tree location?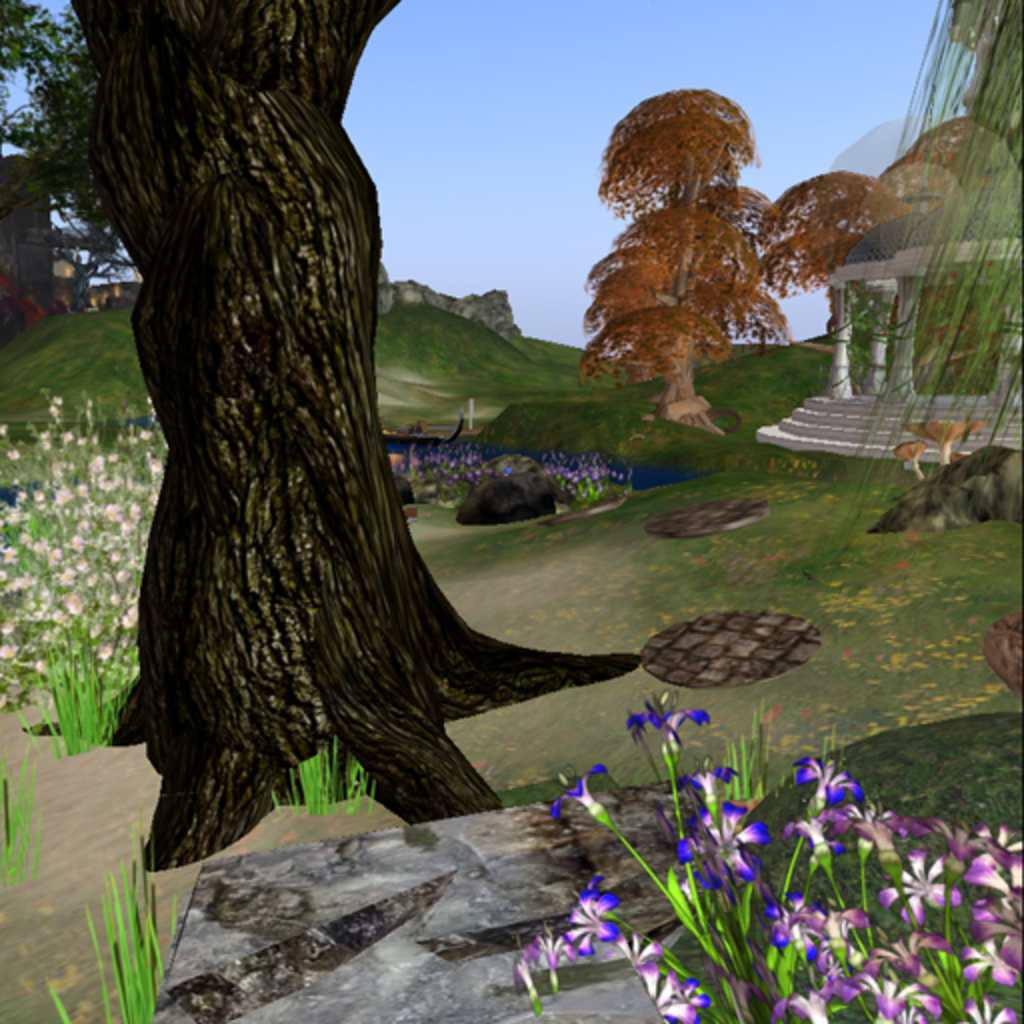
bbox(746, 158, 896, 344)
